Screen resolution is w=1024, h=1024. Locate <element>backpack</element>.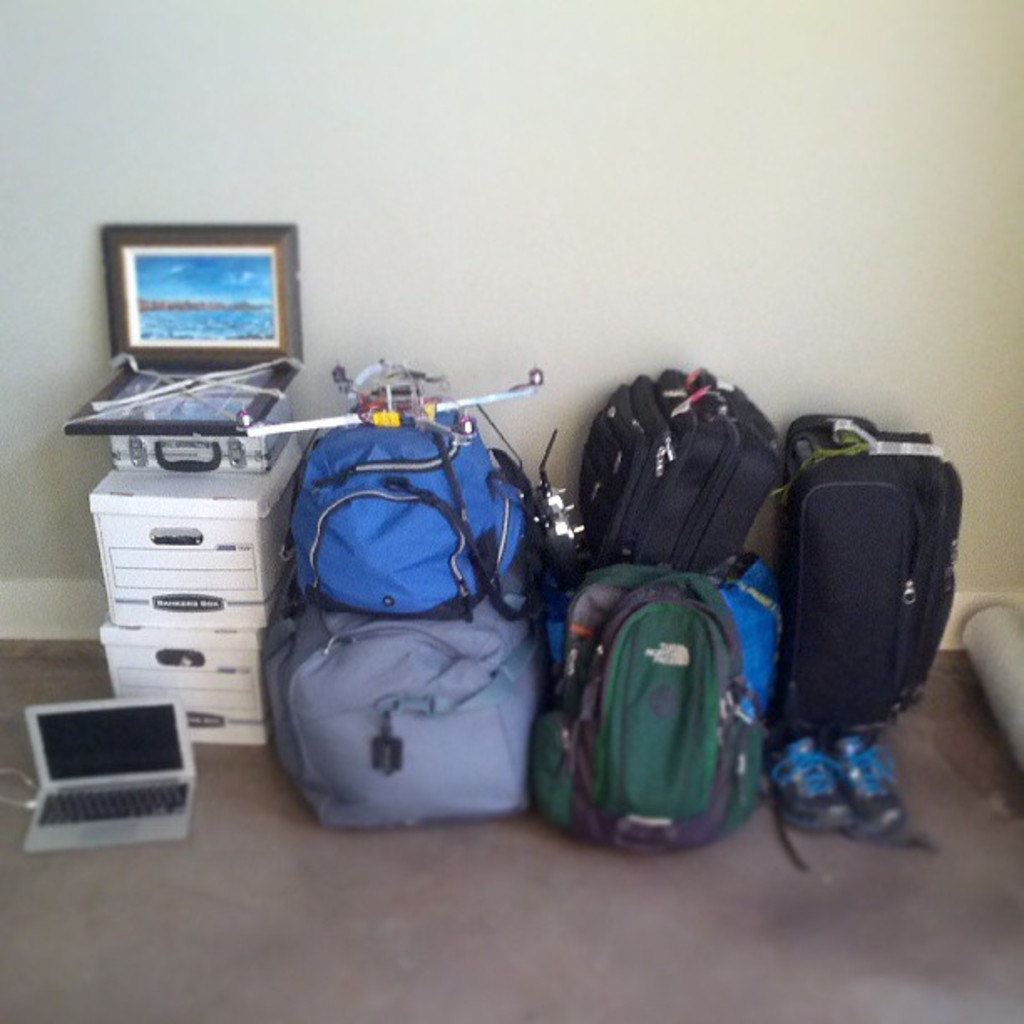
(left=579, top=360, right=796, bottom=576).
